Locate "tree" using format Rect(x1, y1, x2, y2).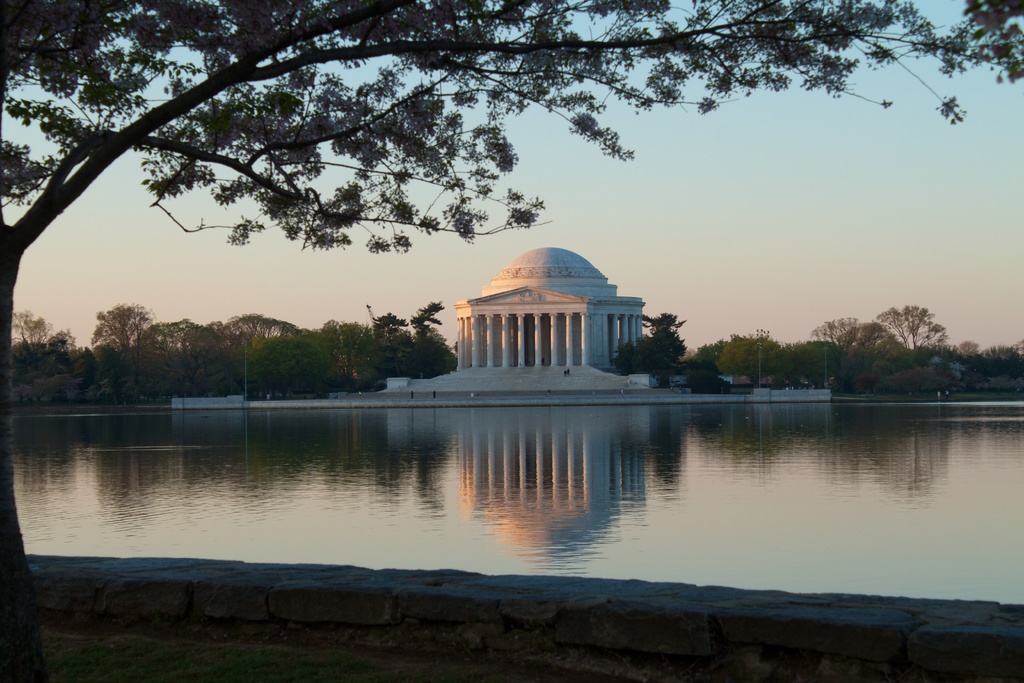
Rect(0, 0, 1021, 677).
